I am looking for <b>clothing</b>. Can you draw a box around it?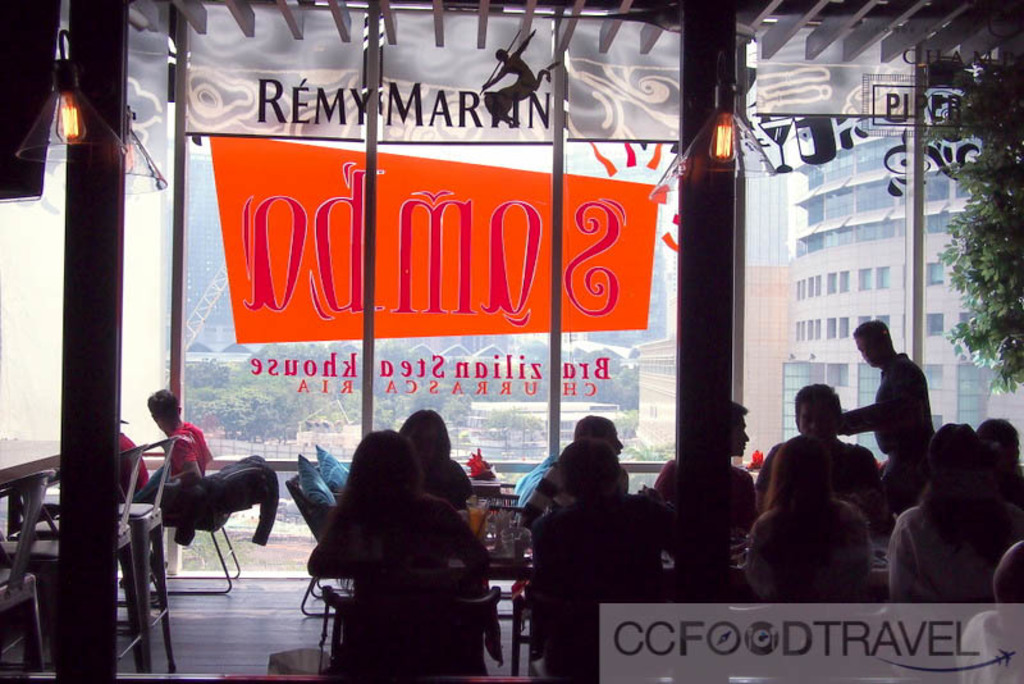
Sure, the bounding box is l=846, t=320, r=948, b=469.
